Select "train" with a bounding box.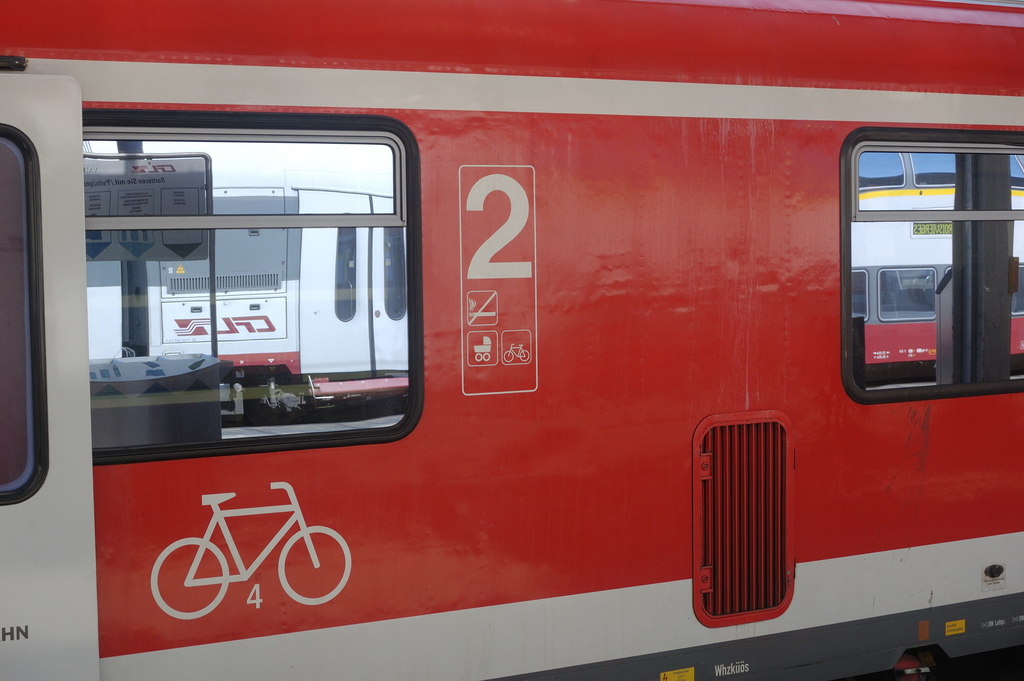
crop(0, 0, 1023, 680).
